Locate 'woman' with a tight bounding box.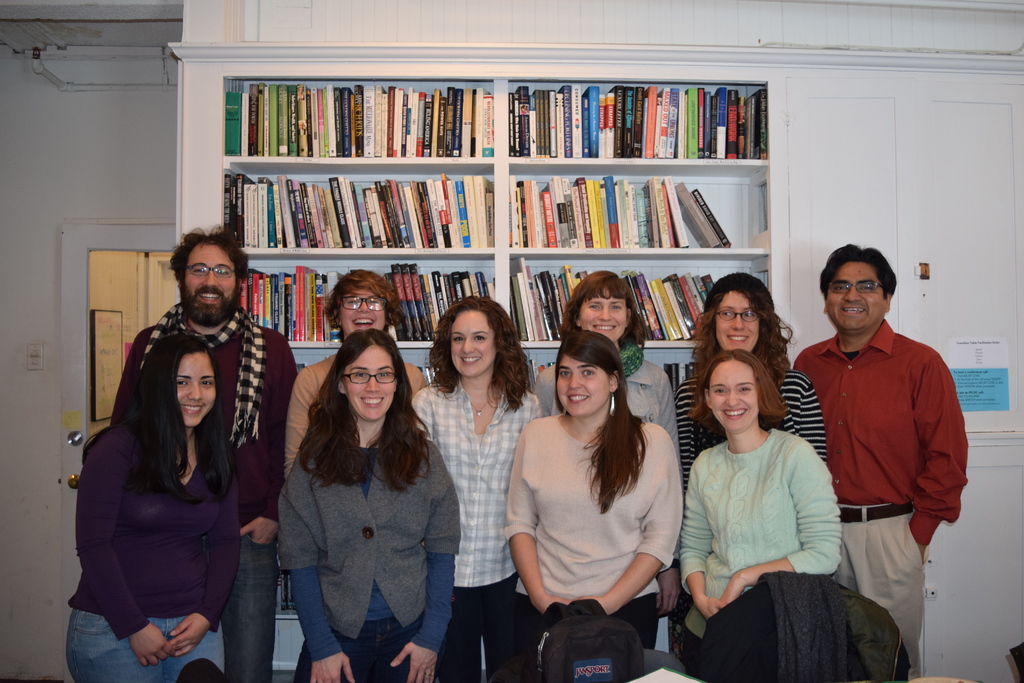
region(673, 272, 833, 473).
